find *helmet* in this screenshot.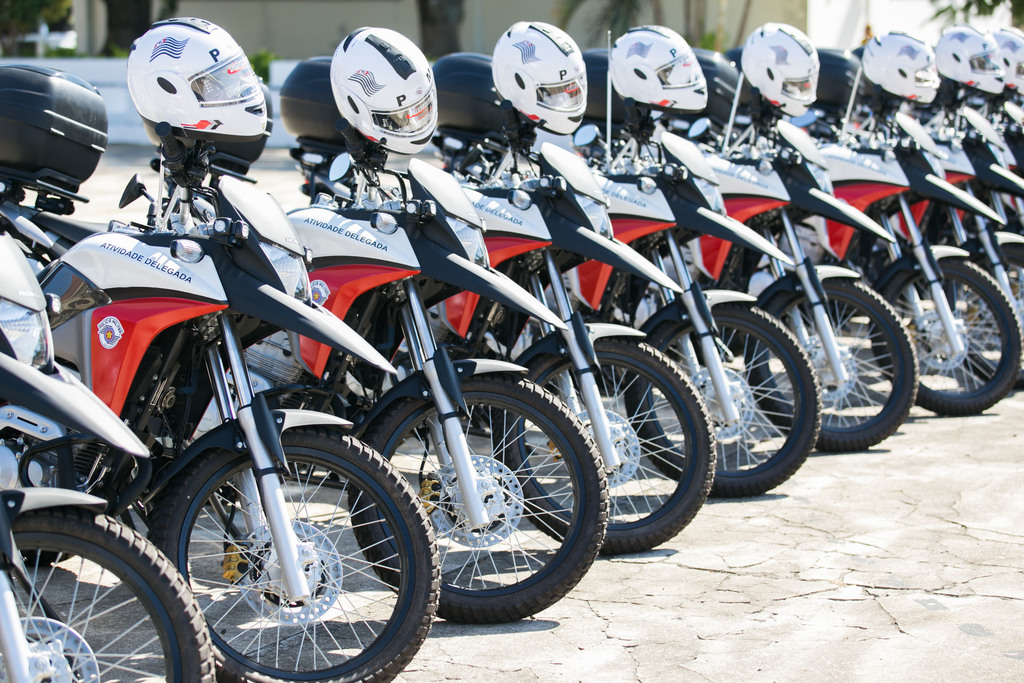
The bounding box for *helmet* is (left=861, top=31, right=939, bottom=105).
